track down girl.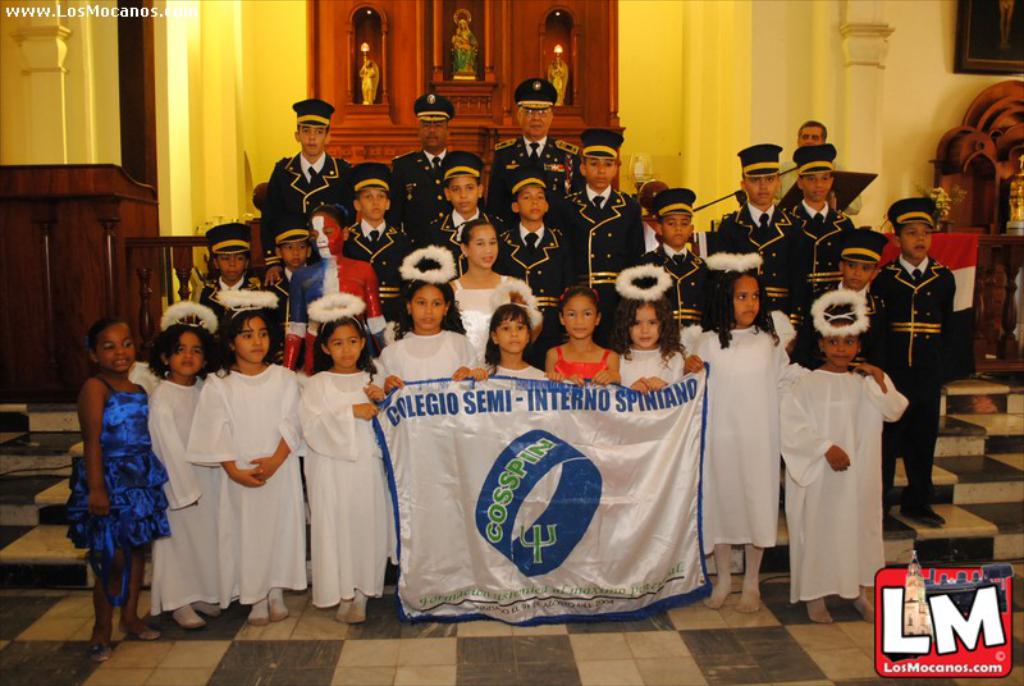
Tracked to bbox=(152, 319, 224, 634).
